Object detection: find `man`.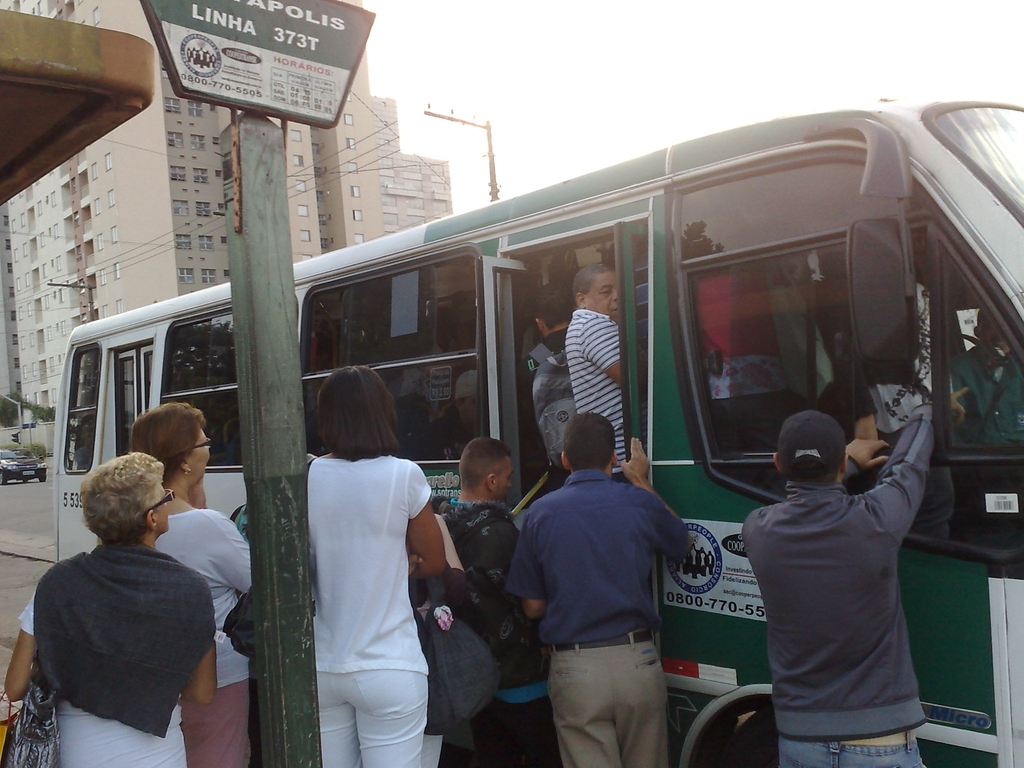
504, 419, 721, 764.
